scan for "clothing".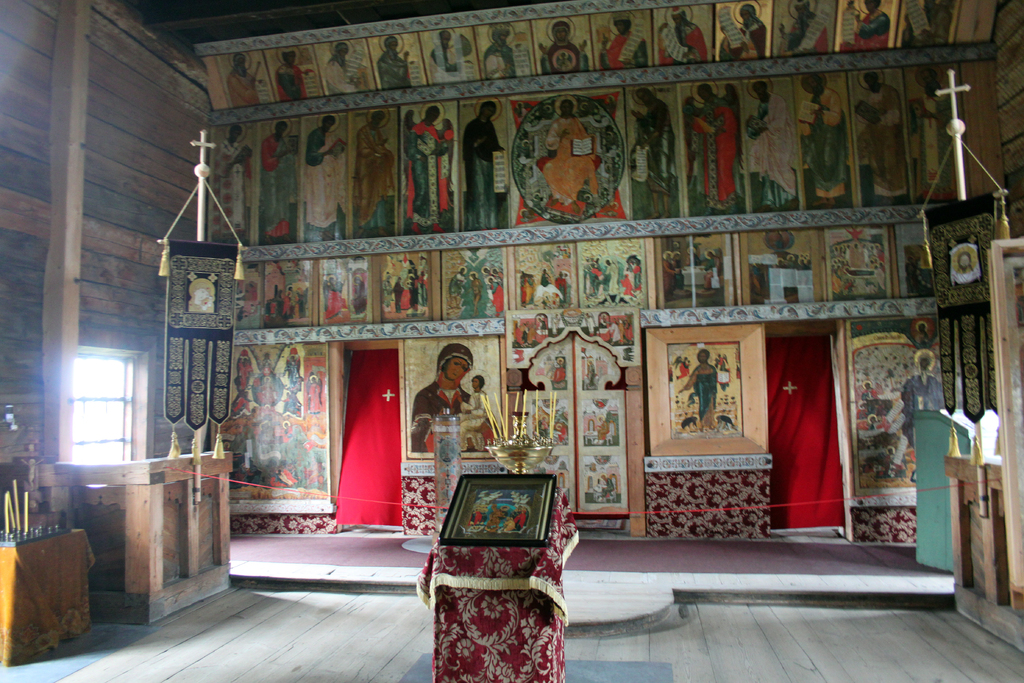
Scan result: [x1=682, y1=110, x2=735, y2=189].
